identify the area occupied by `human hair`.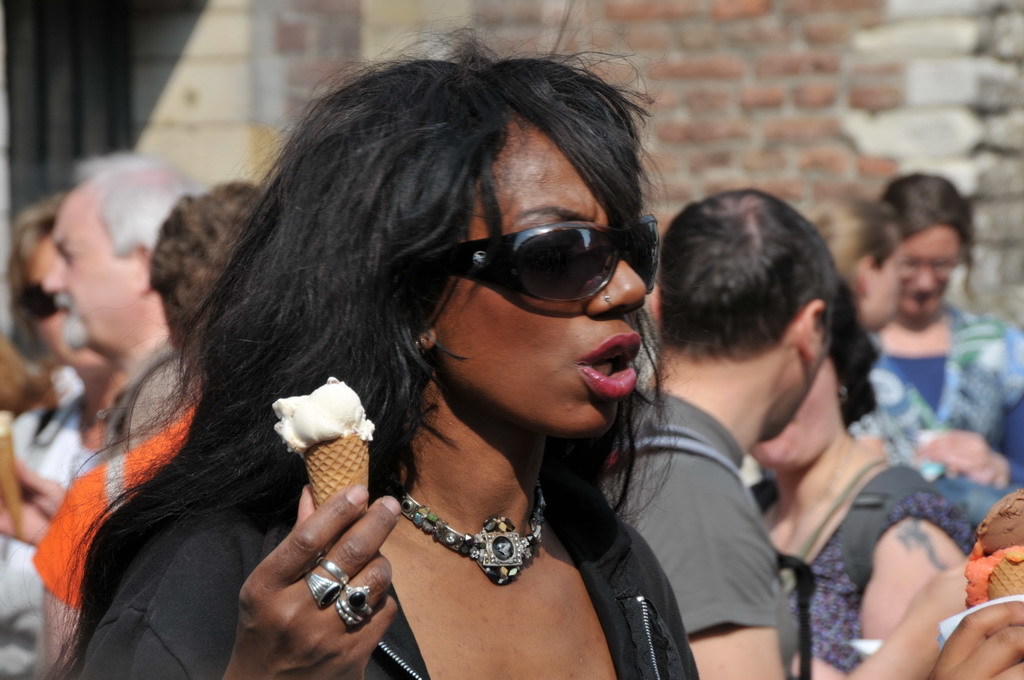
Area: (144, 176, 265, 362).
